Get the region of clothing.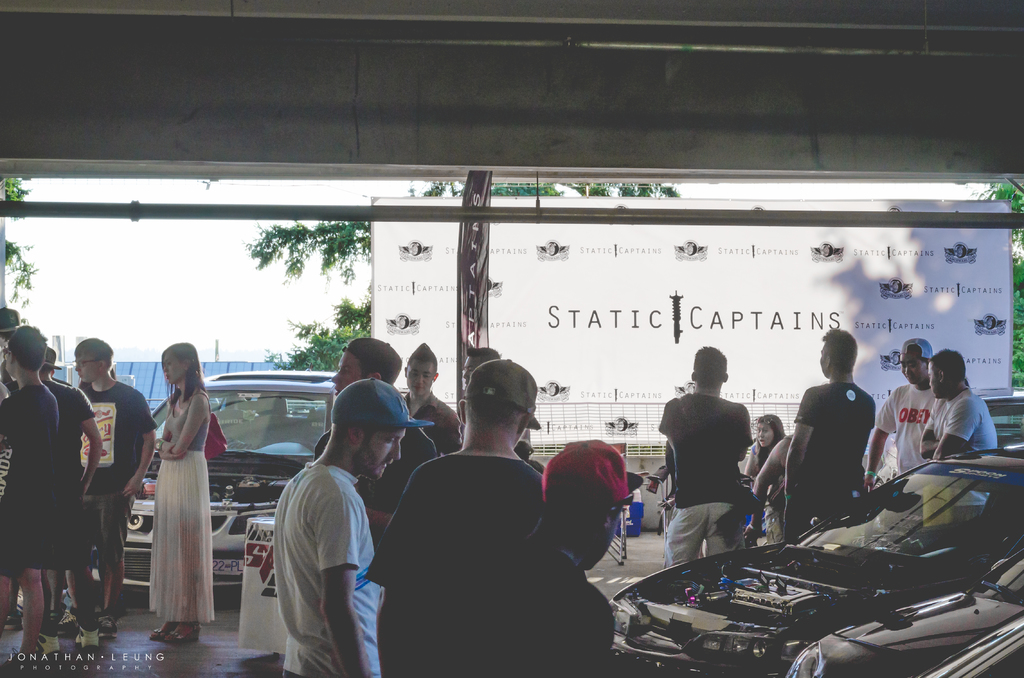
(x1=448, y1=515, x2=617, y2=677).
